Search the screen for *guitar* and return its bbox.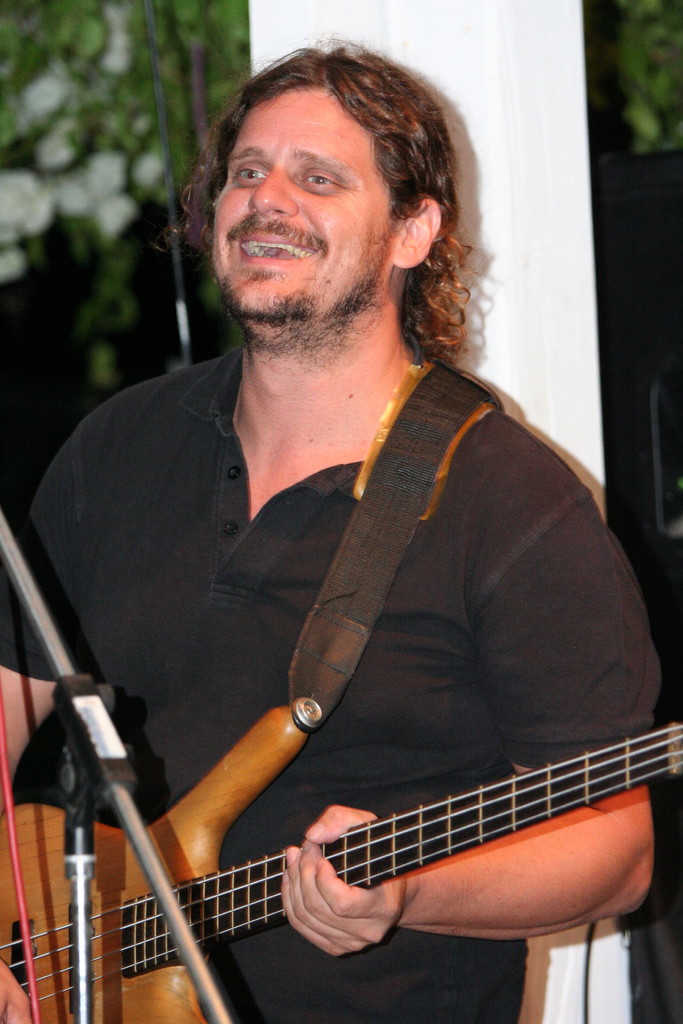
Found: (1, 692, 682, 1023).
